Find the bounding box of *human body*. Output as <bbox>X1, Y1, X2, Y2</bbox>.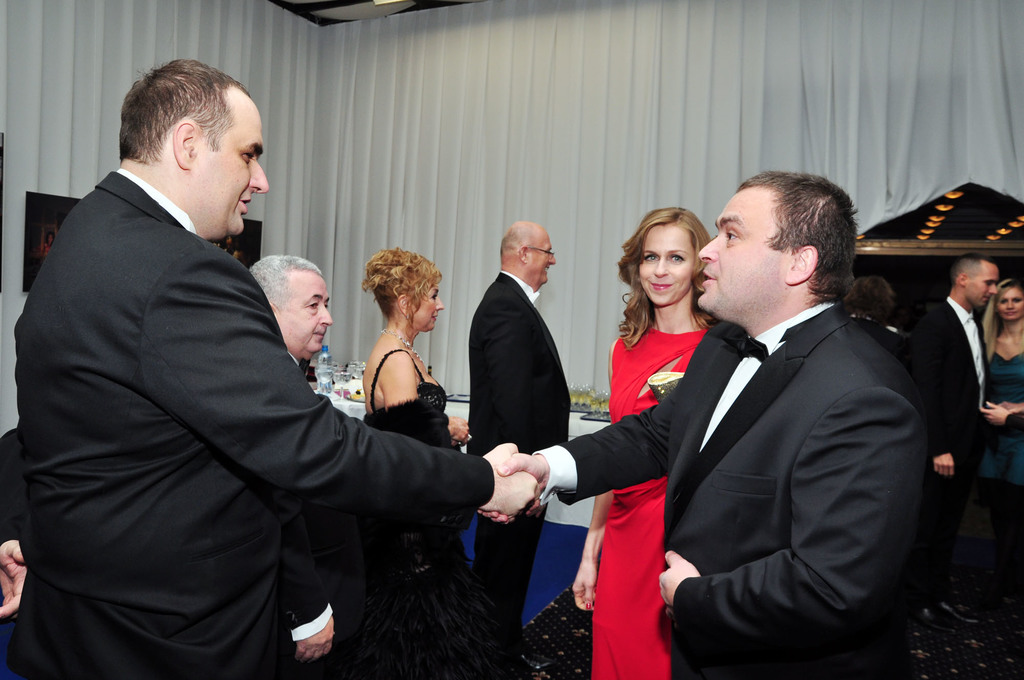
<bbox>499, 170, 922, 679</bbox>.
